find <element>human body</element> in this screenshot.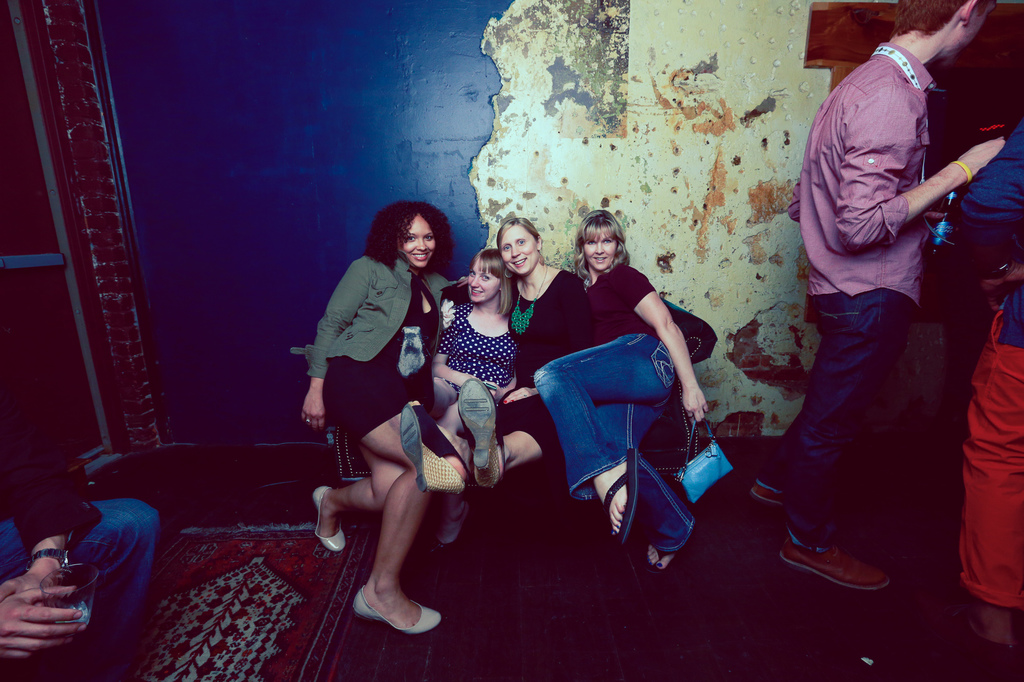
The bounding box for <element>human body</element> is Rect(298, 171, 461, 657).
